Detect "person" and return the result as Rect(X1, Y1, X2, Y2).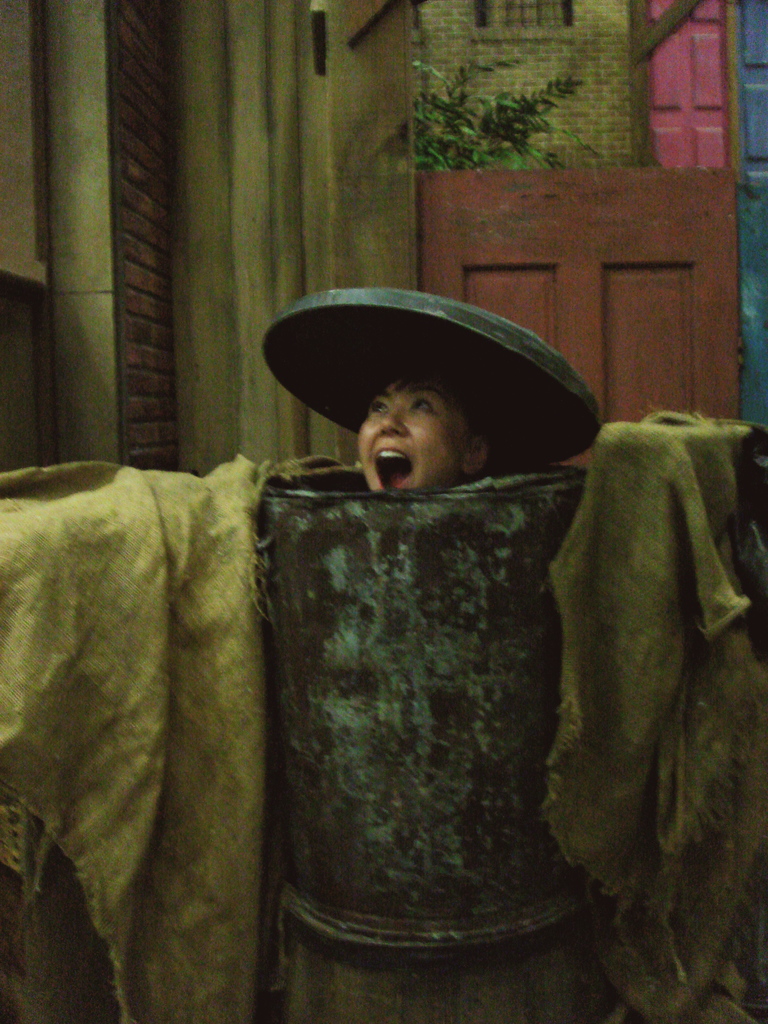
Rect(352, 346, 518, 496).
